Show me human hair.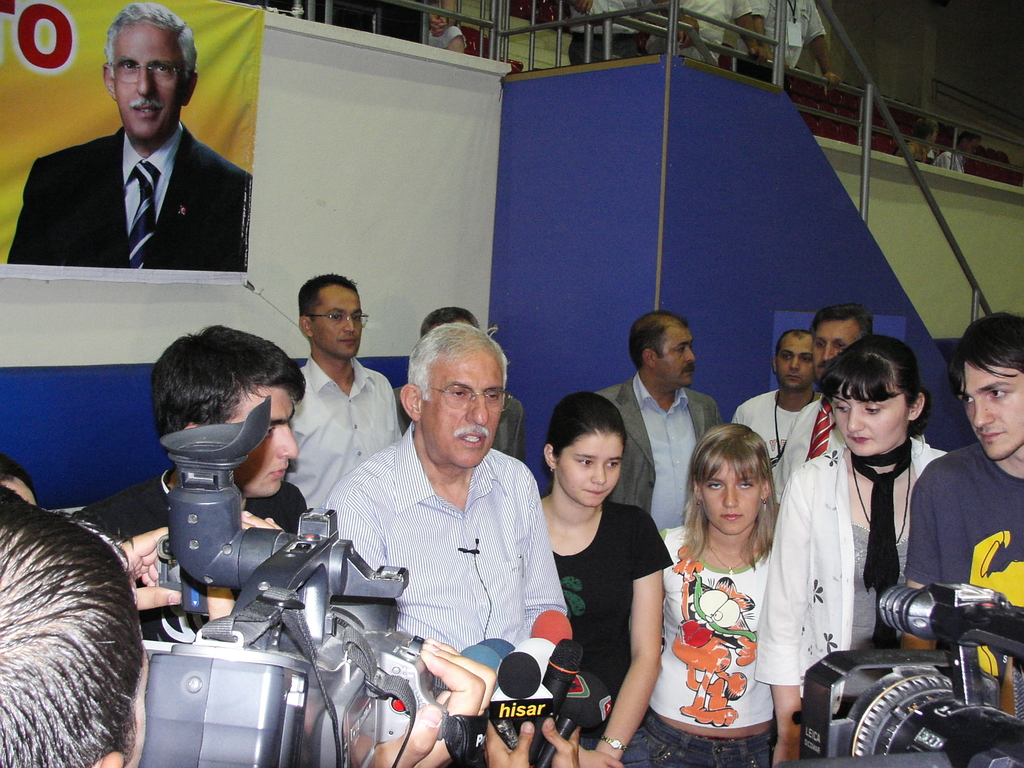
human hair is here: select_region(675, 423, 783, 574).
